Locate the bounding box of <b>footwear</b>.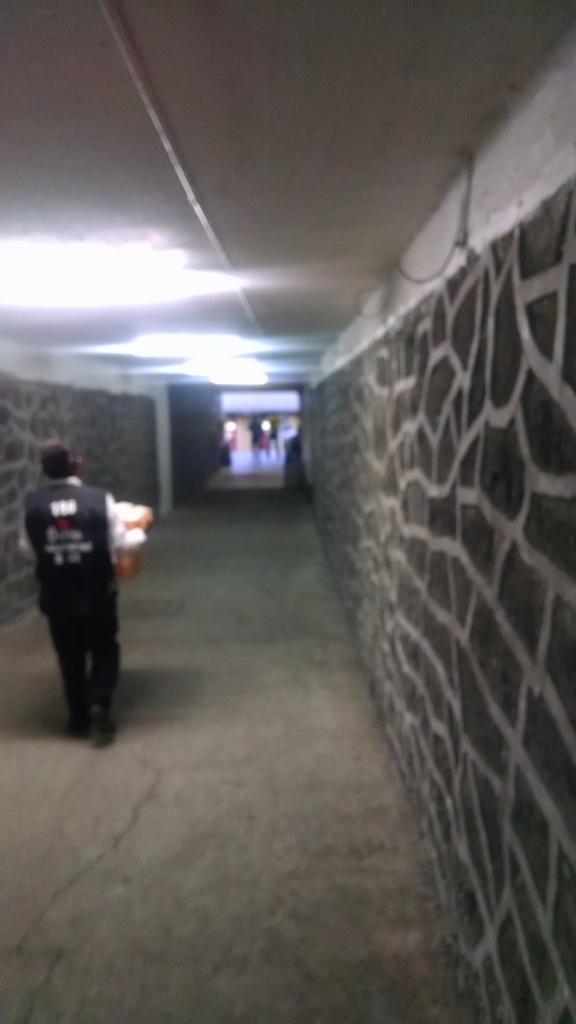
Bounding box: locate(64, 716, 88, 748).
